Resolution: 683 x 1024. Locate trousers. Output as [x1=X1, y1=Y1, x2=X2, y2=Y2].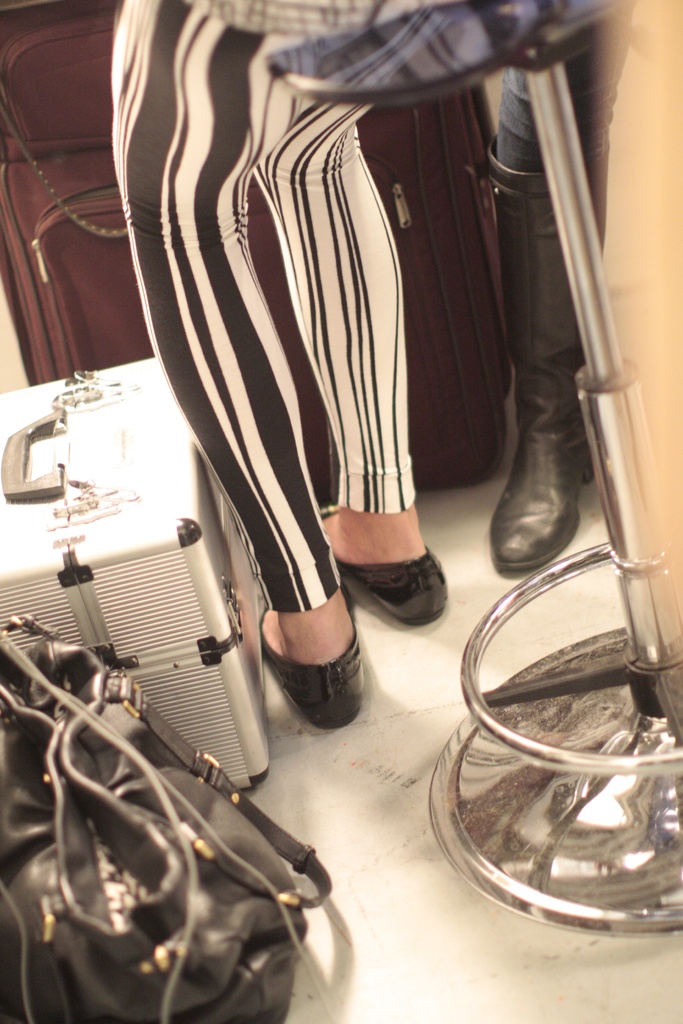
[x1=104, y1=0, x2=418, y2=611].
